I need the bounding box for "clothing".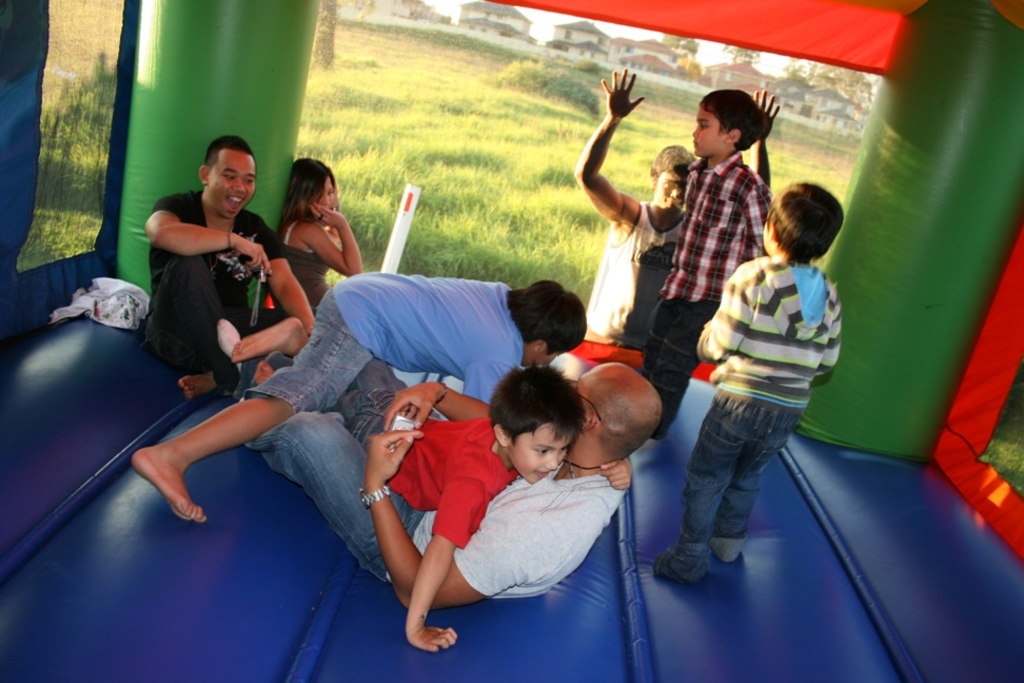
Here it is: 141,189,289,393.
